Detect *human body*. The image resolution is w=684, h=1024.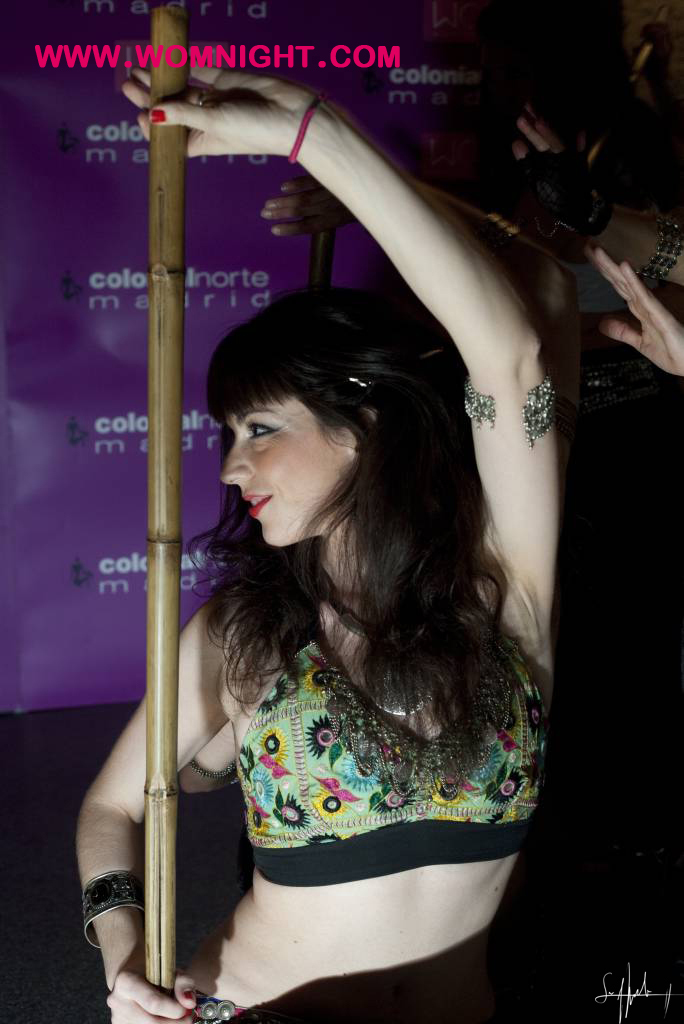
(76, 58, 578, 1023).
